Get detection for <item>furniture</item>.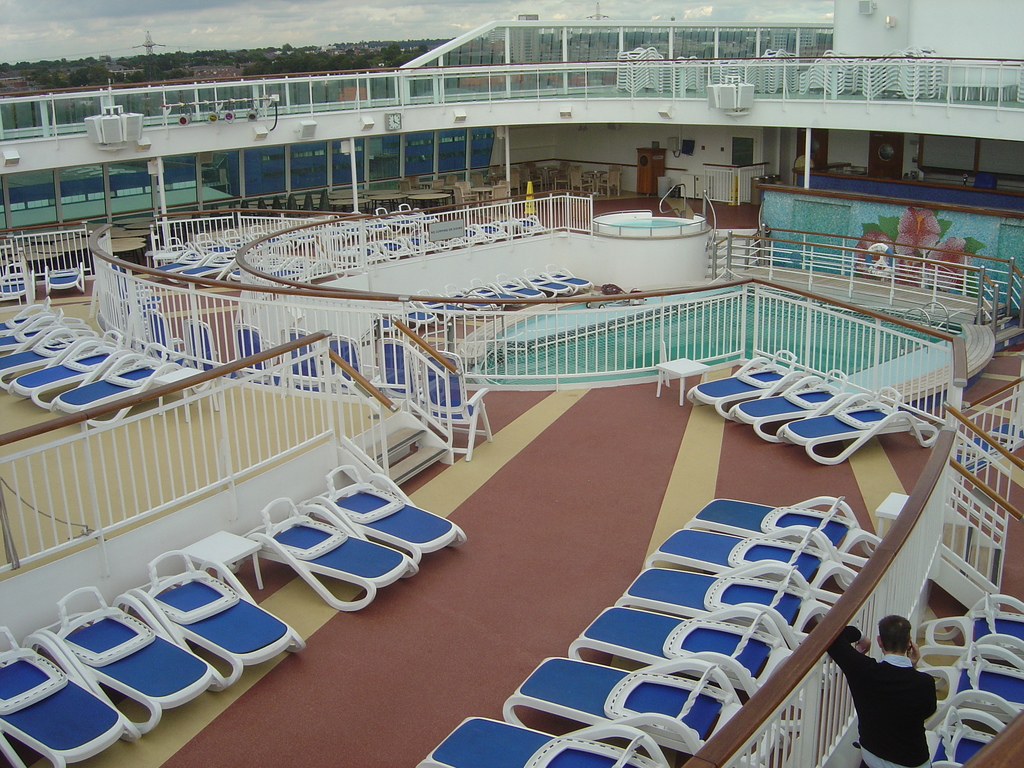
Detection: [left=904, top=642, right=1023, bottom=725].
